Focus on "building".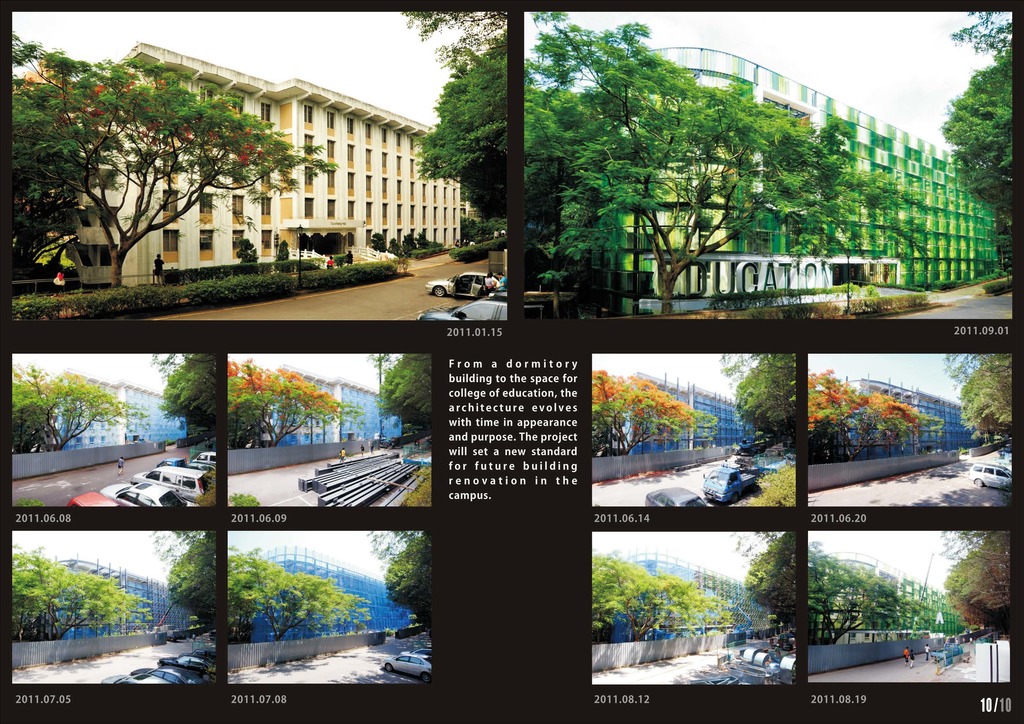
Focused at {"x1": 820, "y1": 561, "x2": 966, "y2": 645}.
